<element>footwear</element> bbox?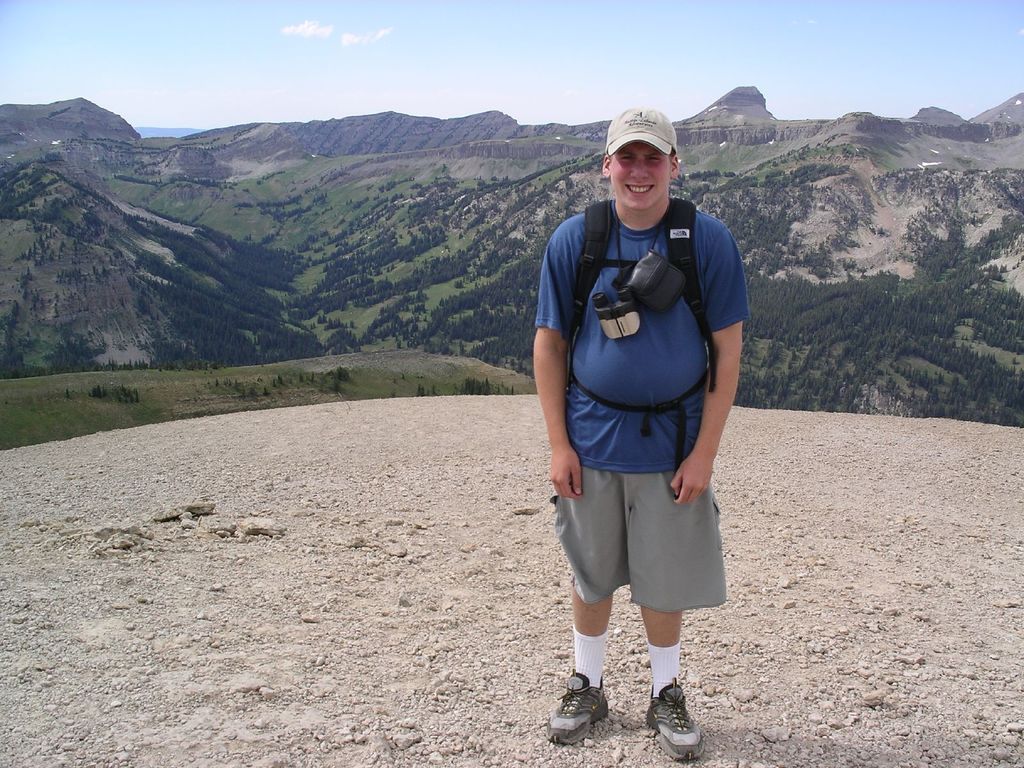
644, 686, 700, 764
